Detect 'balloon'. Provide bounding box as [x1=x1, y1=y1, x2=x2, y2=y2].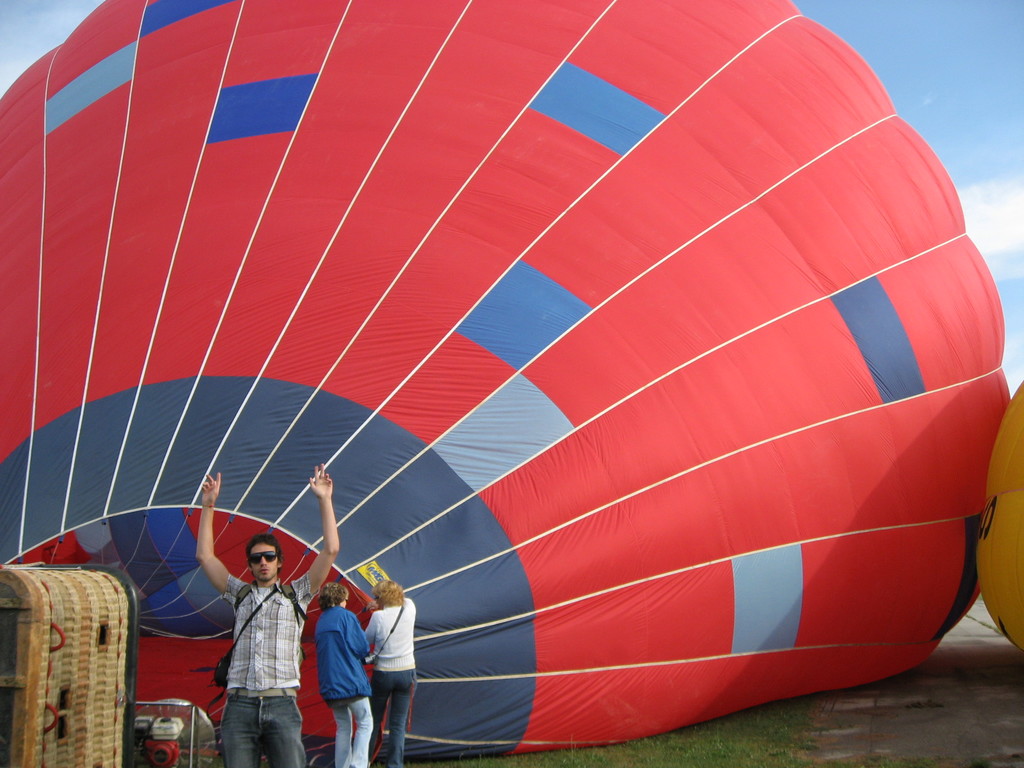
[x1=977, y1=372, x2=1023, y2=669].
